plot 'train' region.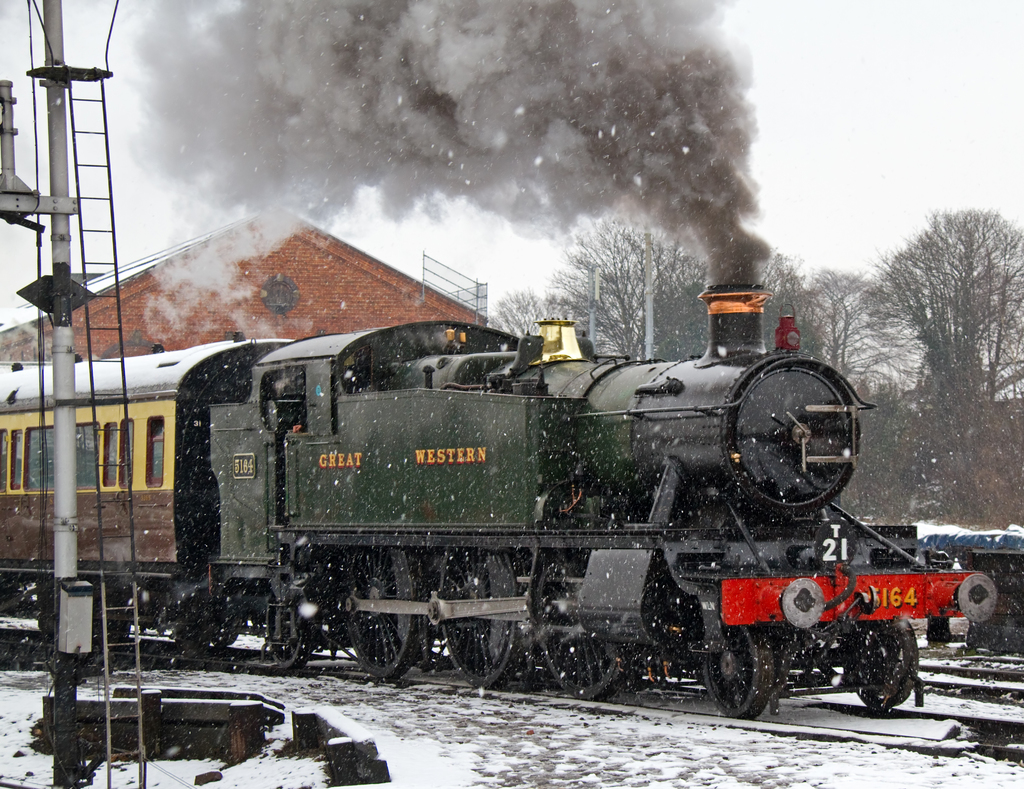
Plotted at l=914, t=534, r=1023, b=653.
